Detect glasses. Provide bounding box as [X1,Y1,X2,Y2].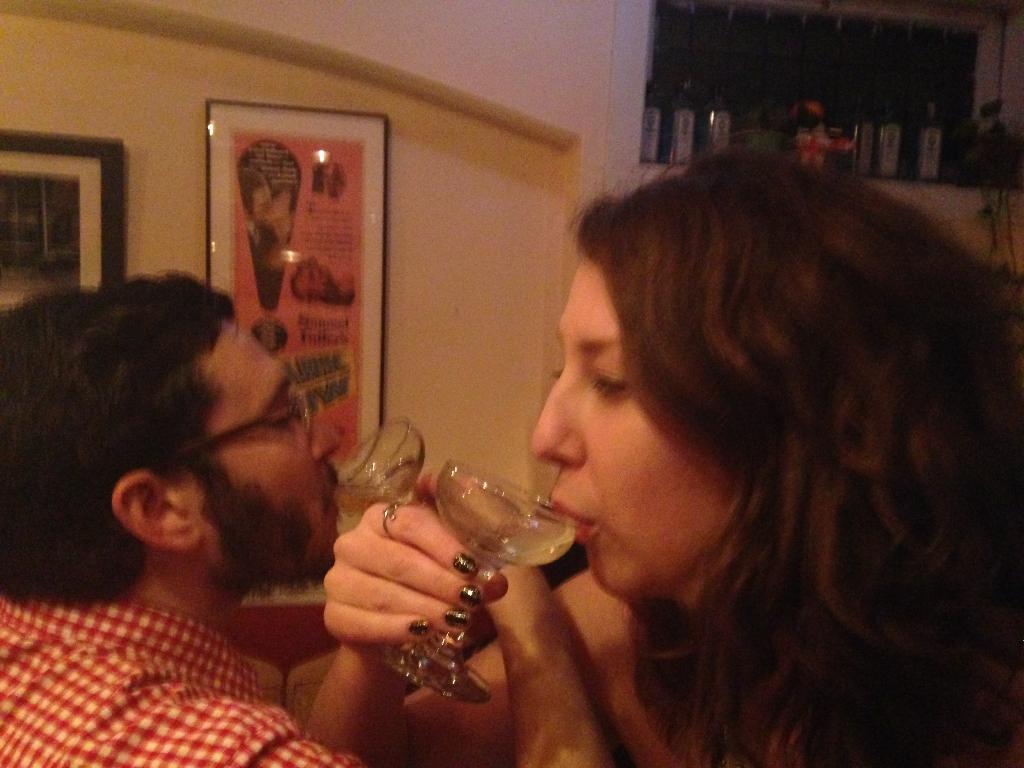
[141,382,318,465].
